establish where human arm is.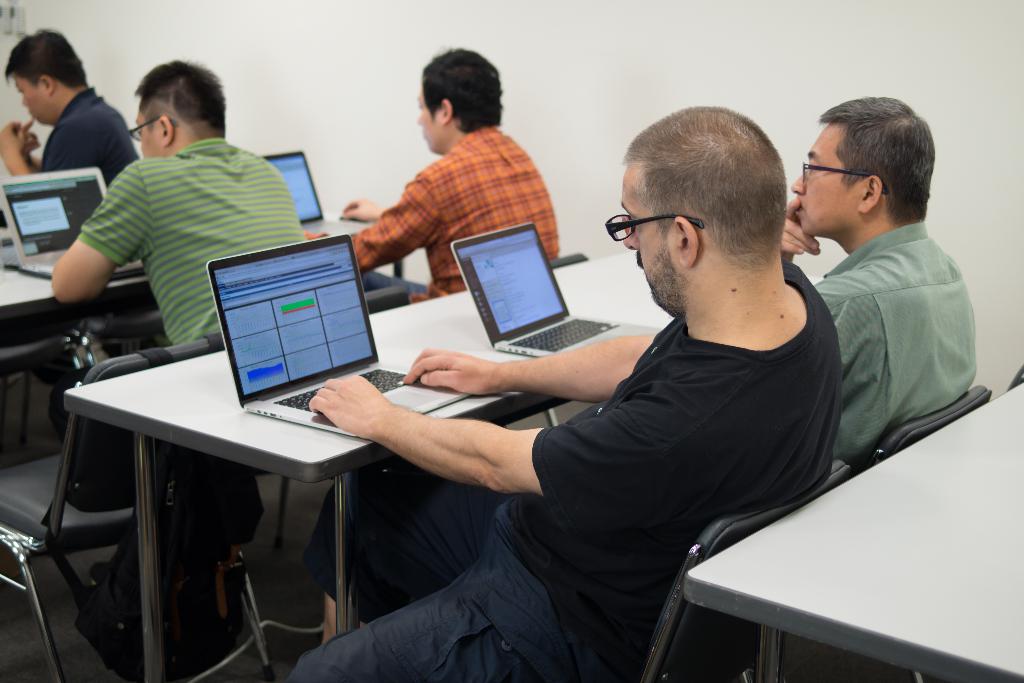
Established at 300 360 698 516.
